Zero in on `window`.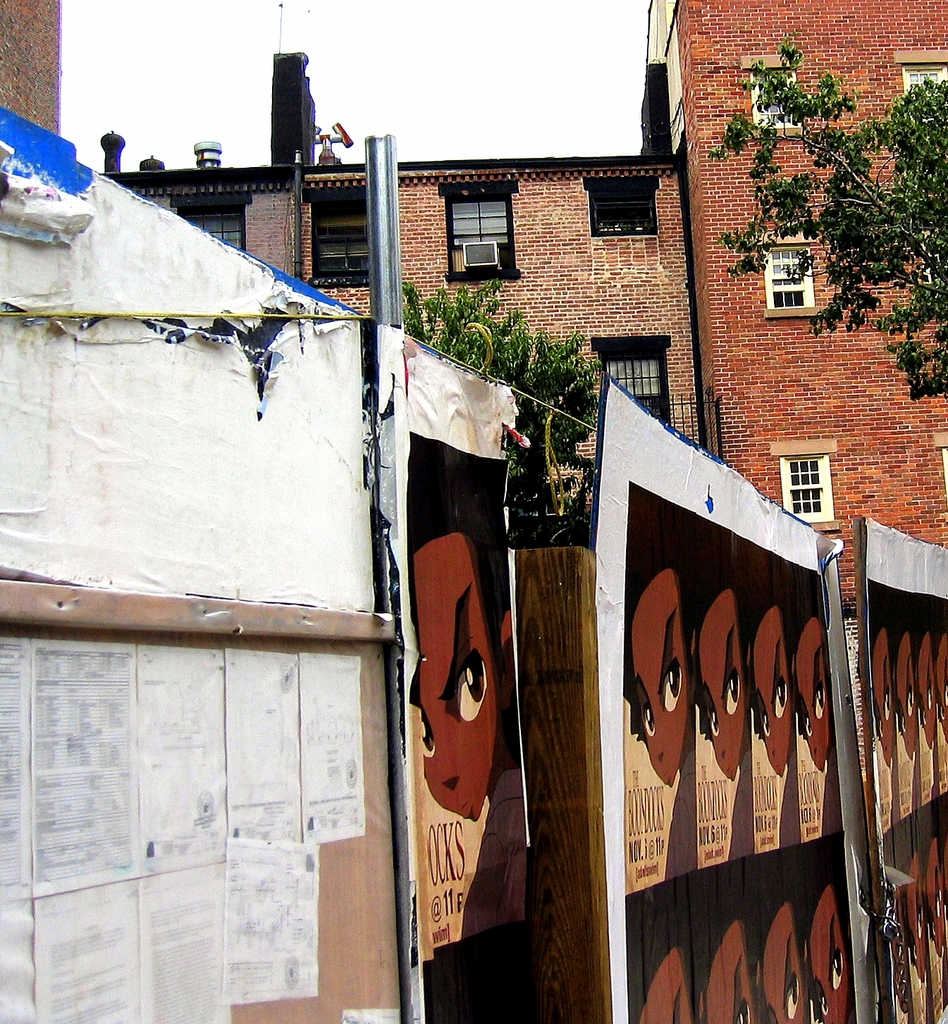
Zeroed in: box=[762, 235, 814, 317].
